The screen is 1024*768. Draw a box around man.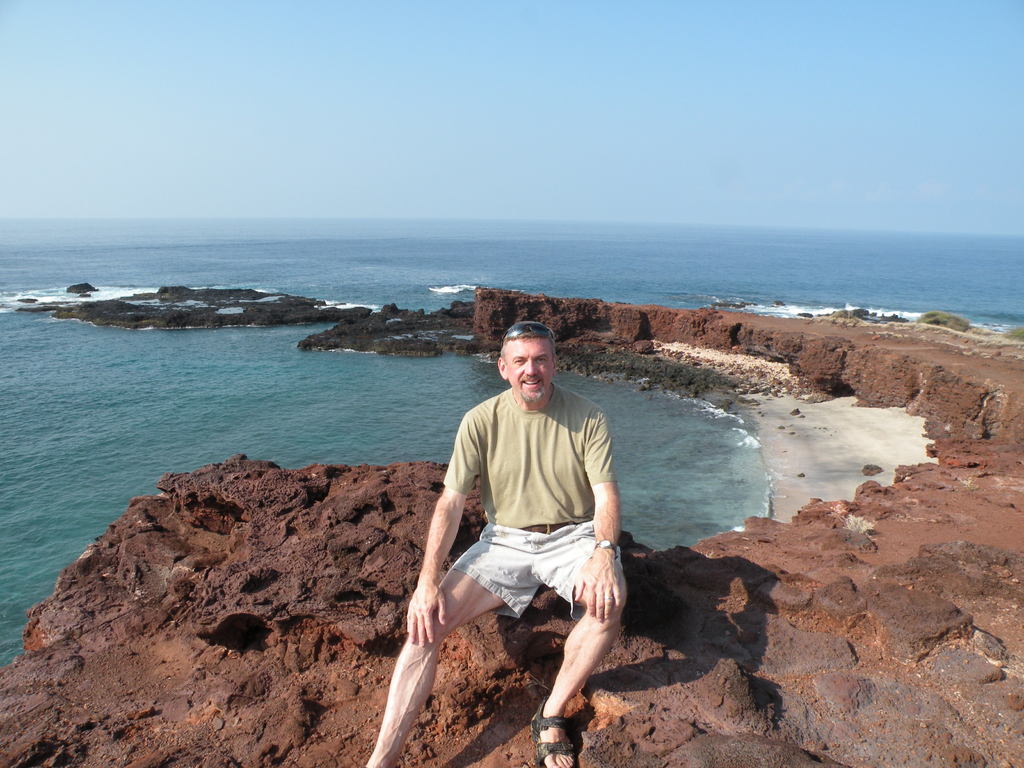
<region>358, 306, 621, 767</region>.
